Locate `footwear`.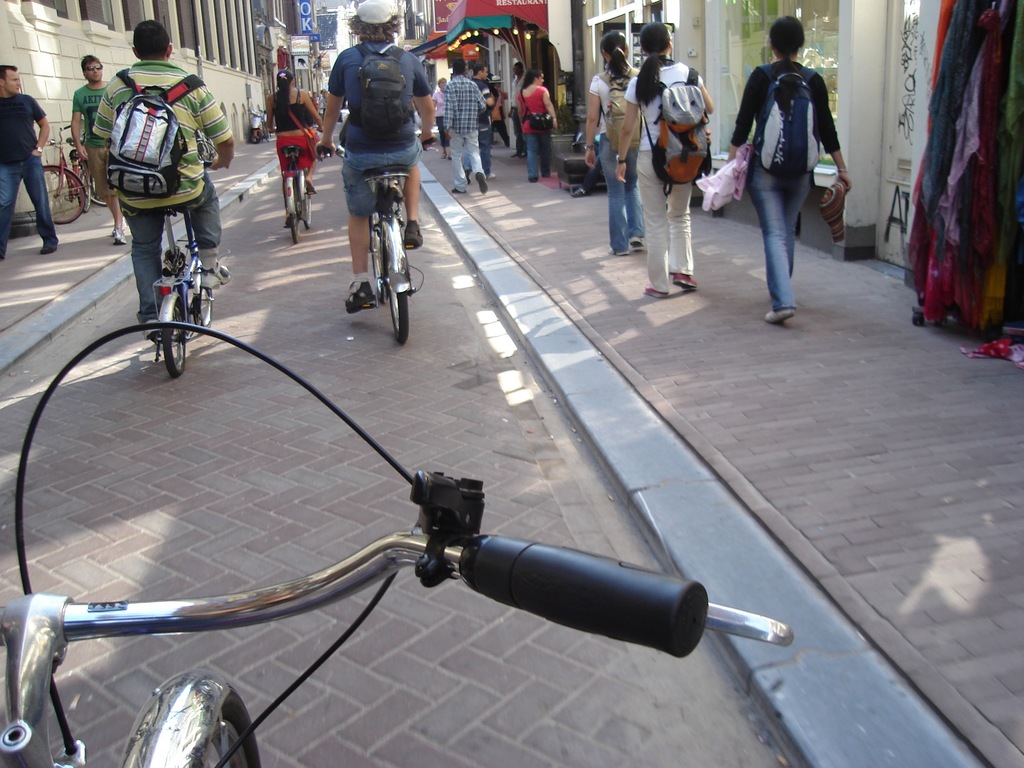
Bounding box: x1=306 y1=177 x2=316 y2=197.
